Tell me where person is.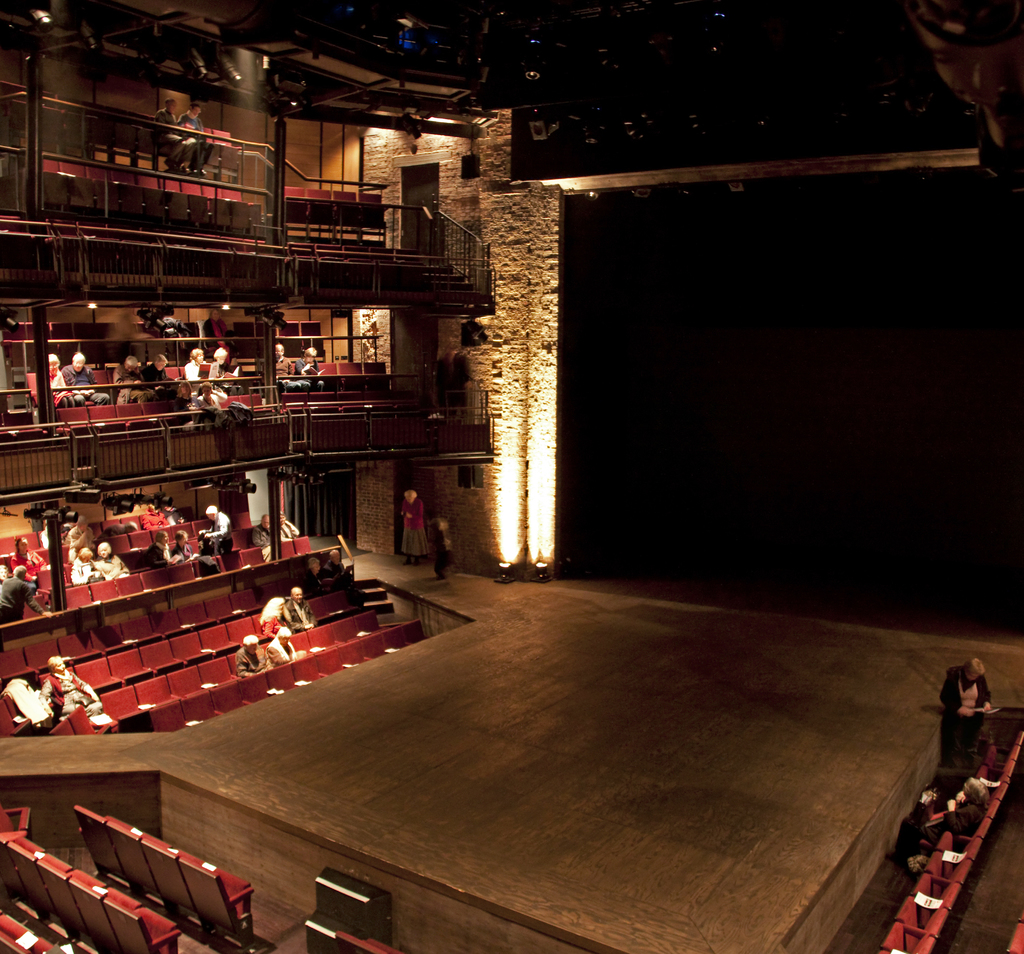
person is at bbox(180, 93, 210, 170).
